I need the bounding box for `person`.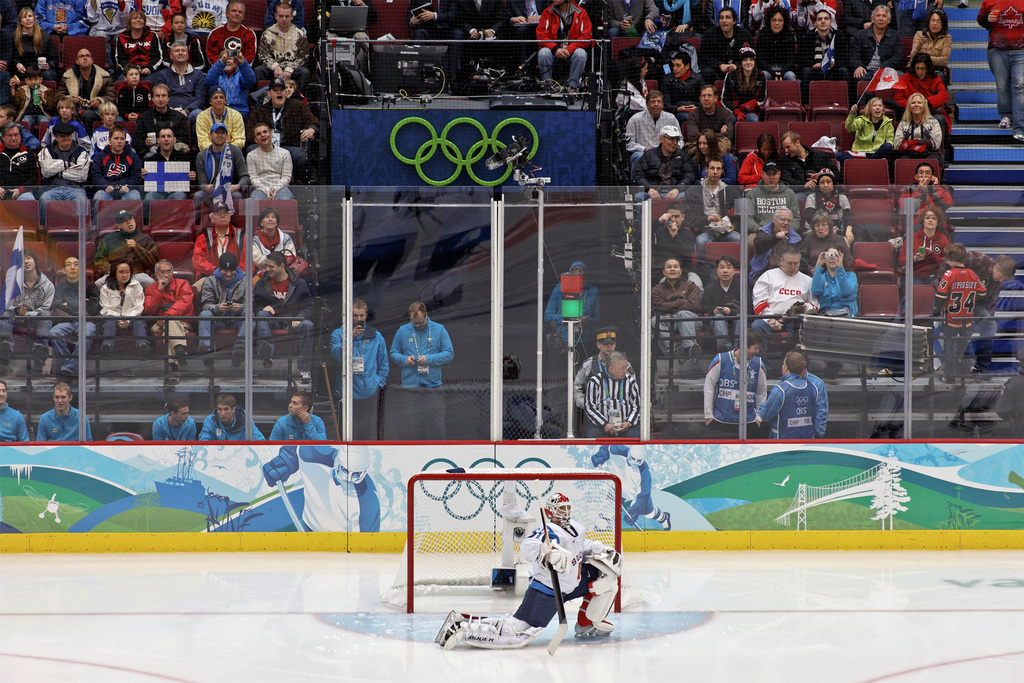
Here it is: BBox(253, 124, 298, 212).
